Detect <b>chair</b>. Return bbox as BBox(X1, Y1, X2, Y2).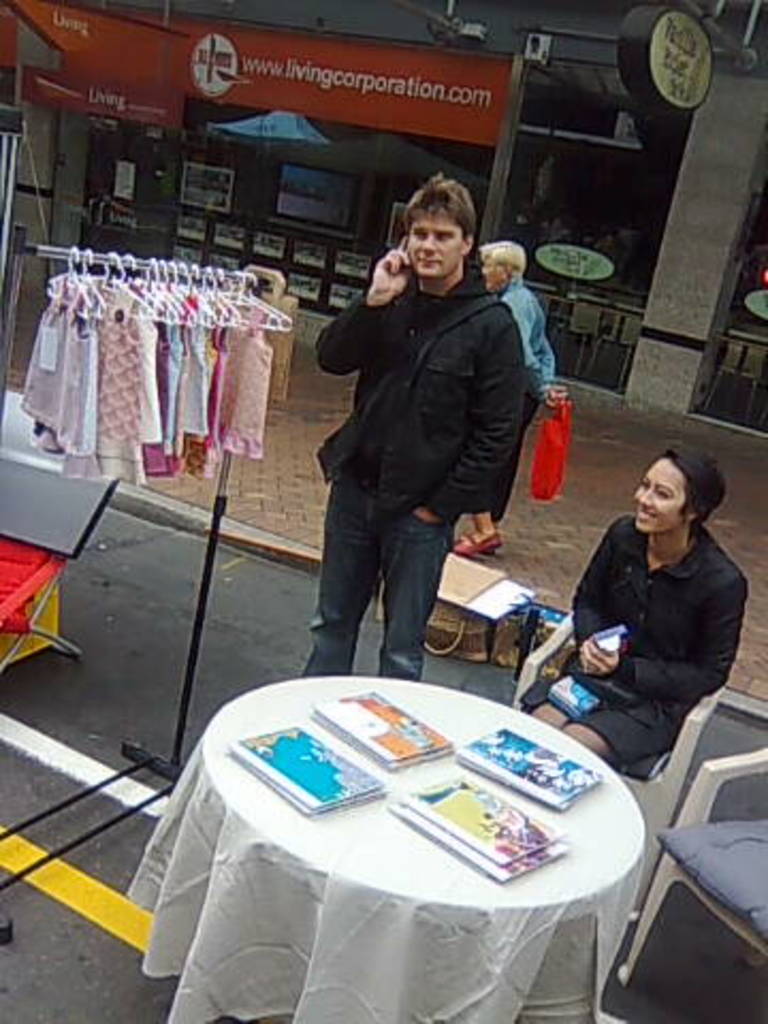
BBox(593, 307, 638, 386).
